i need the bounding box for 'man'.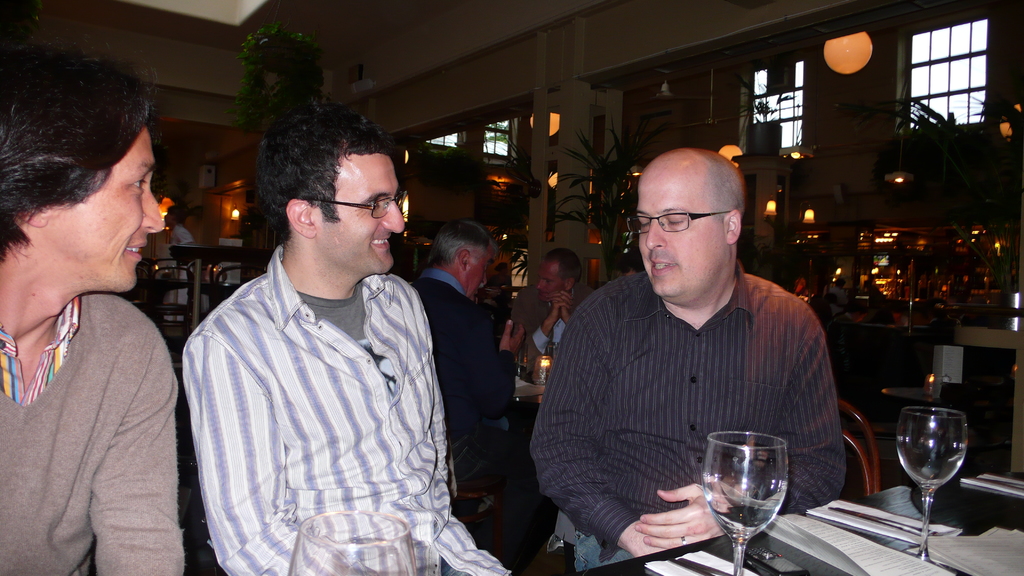
Here it is: crop(182, 108, 511, 575).
